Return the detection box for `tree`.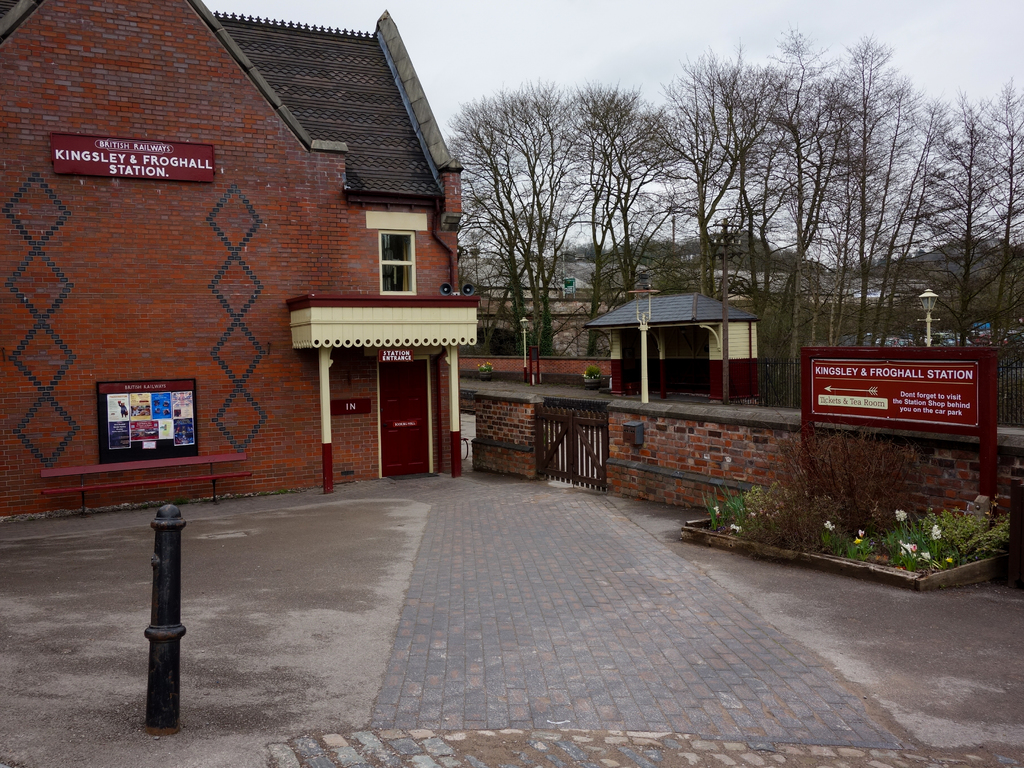
bbox=[829, 21, 893, 394].
